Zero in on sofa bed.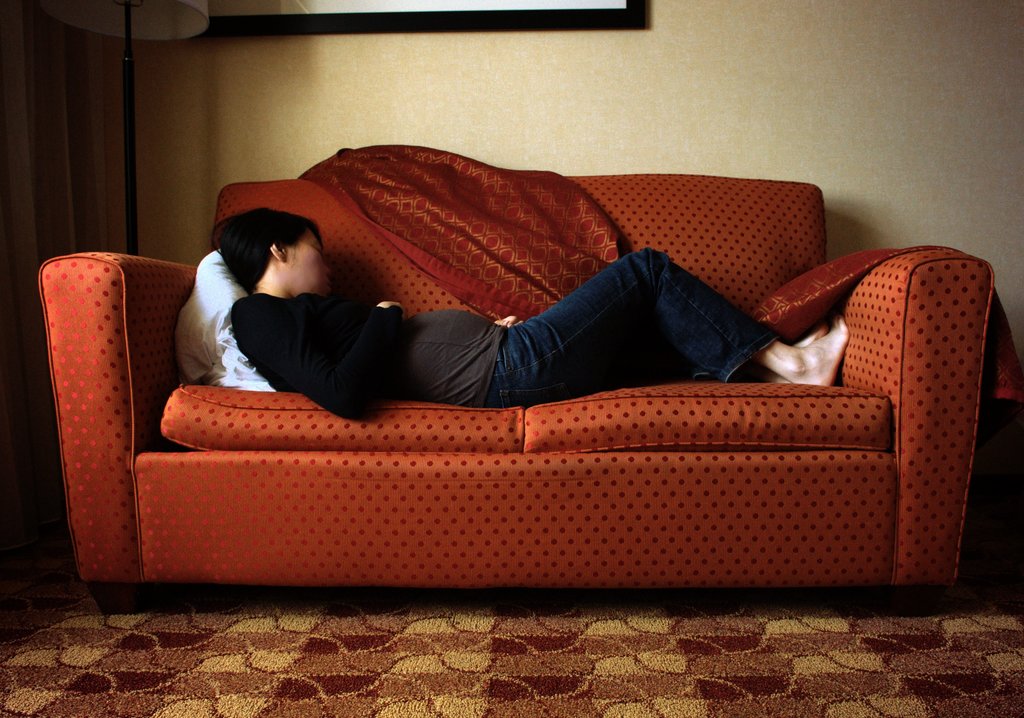
Zeroed in: rect(36, 143, 1022, 609).
